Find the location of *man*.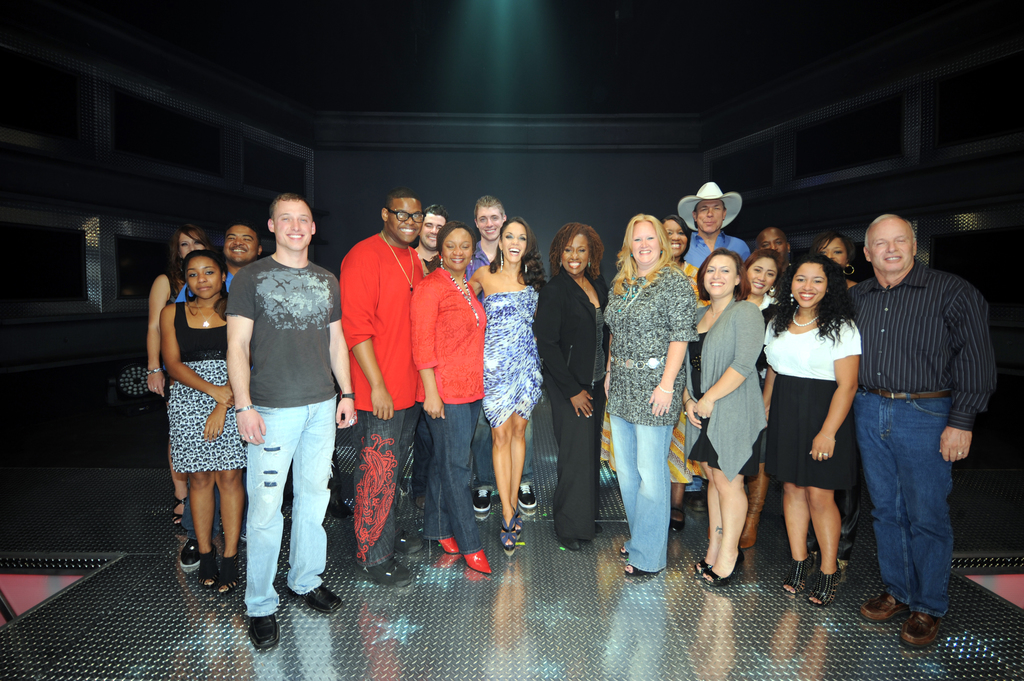
Location: [340,195,431,577].
